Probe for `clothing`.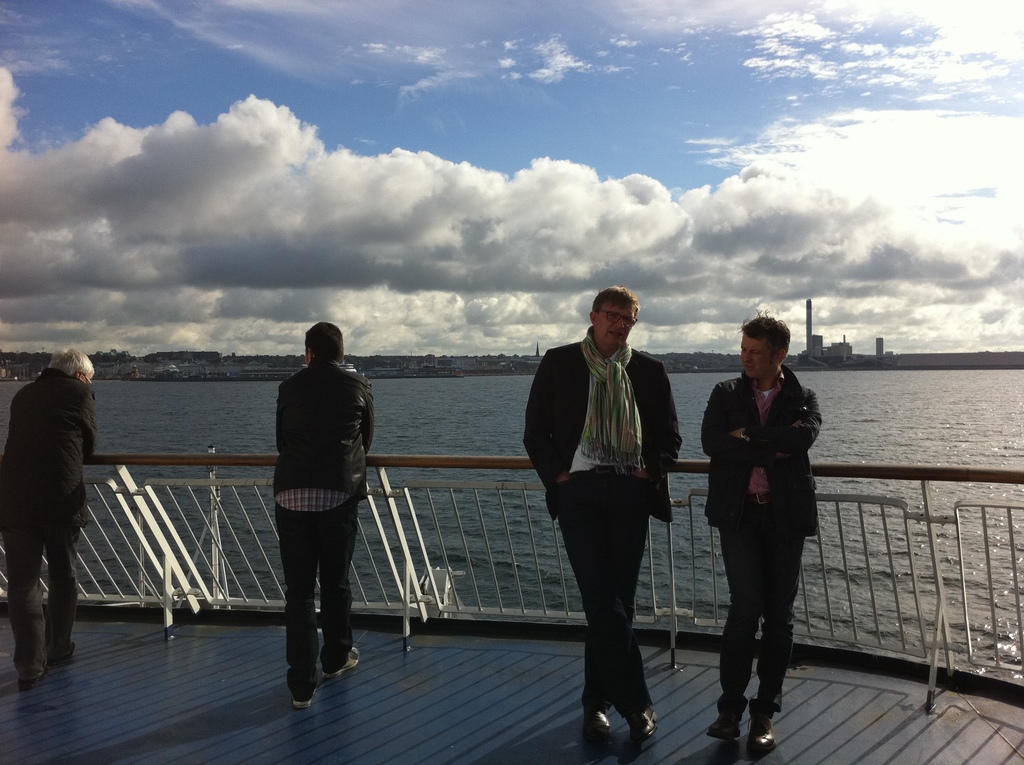
Probe result: pyautogui.locateOnScreen(0, 366, 103, 678).
